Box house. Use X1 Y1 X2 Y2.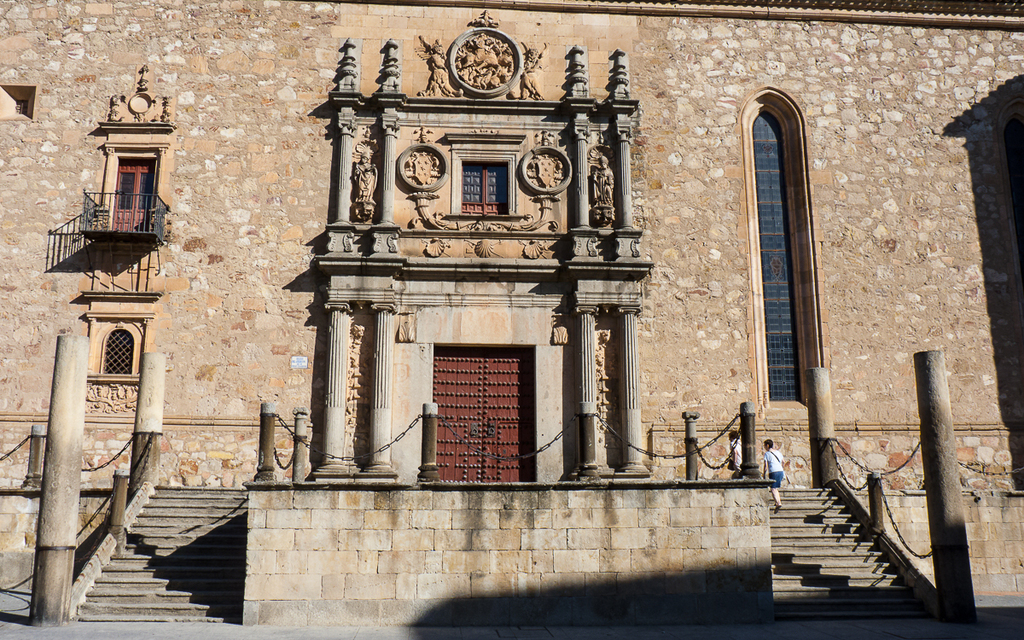
0 0 1023 639.
